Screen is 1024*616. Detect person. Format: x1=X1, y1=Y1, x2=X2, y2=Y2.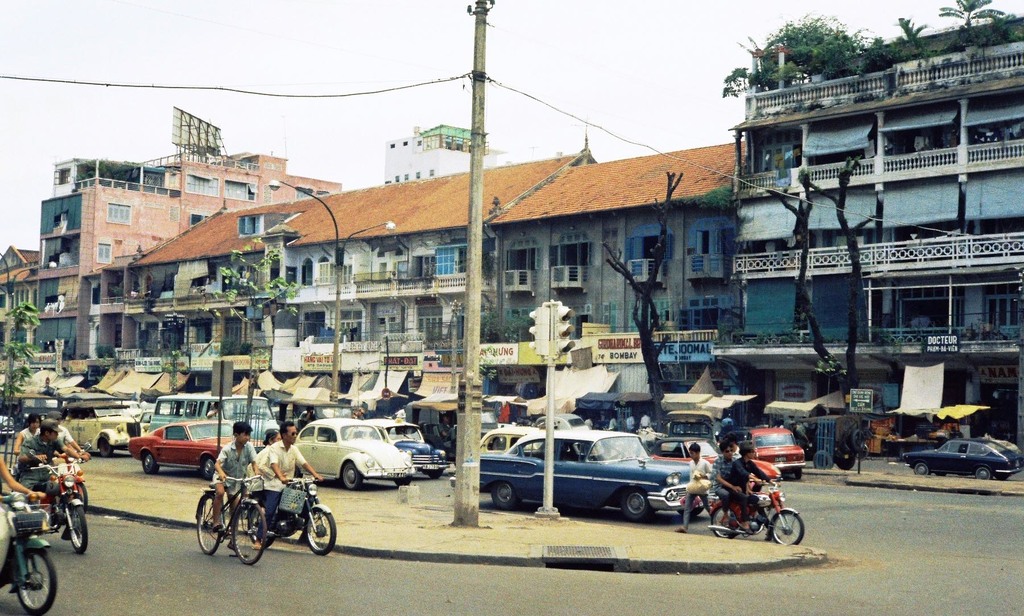
x1=9, y1=412, x2=44, y2=463.
